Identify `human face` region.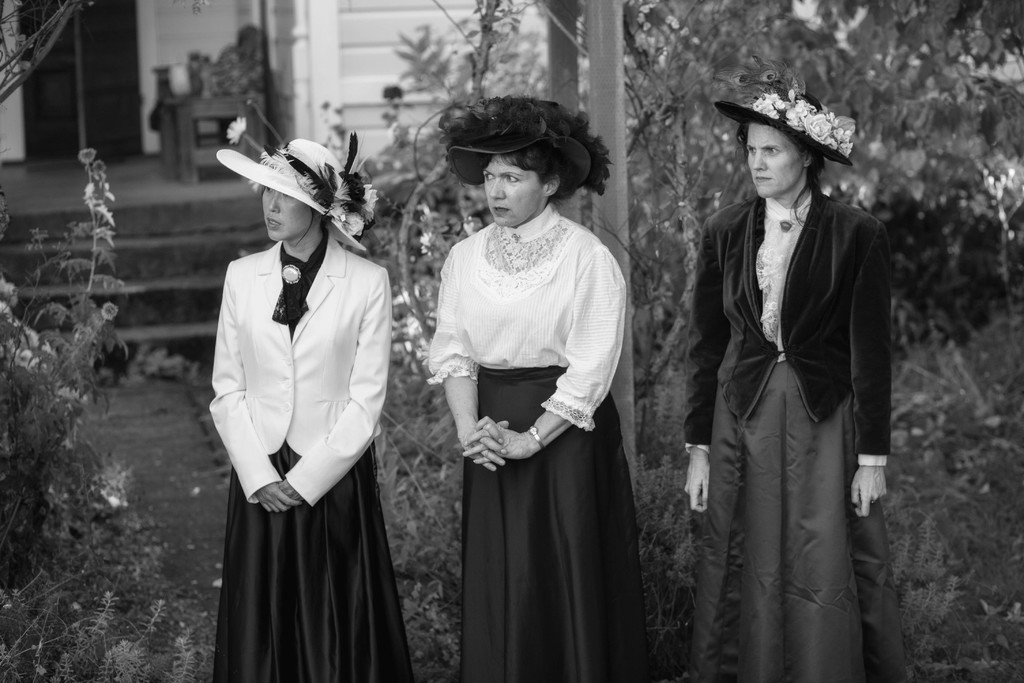
Region: bbox=(746, 121, 803, 197).
